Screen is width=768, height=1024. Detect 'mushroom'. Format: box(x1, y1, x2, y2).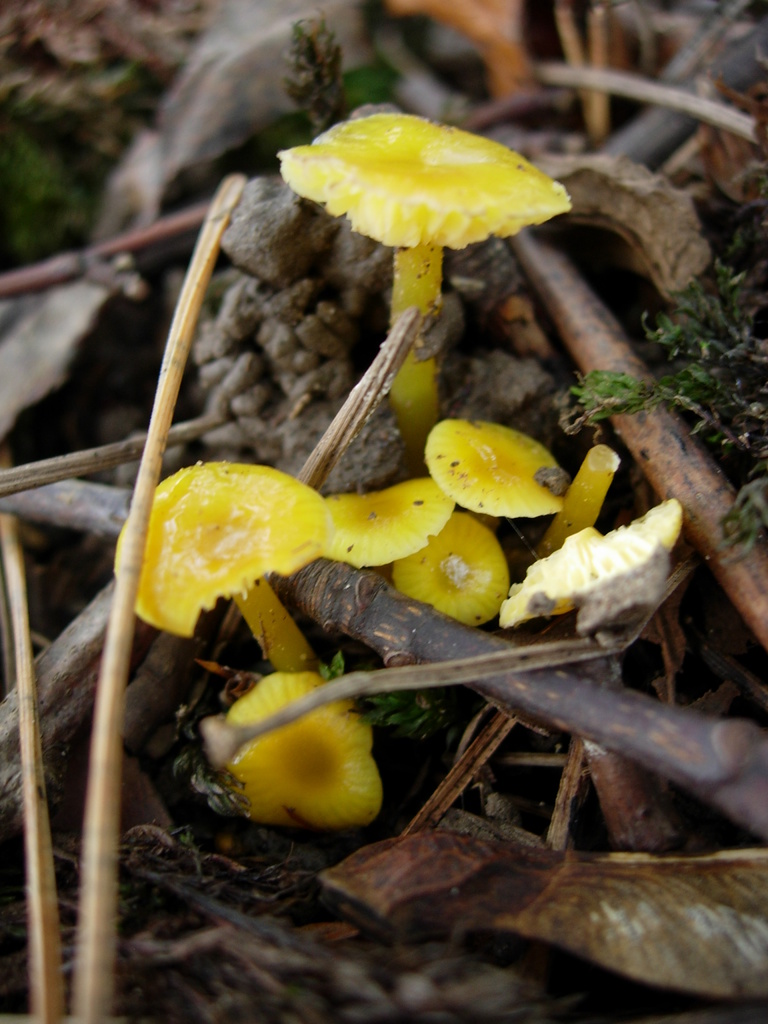
box(275, 101, 584, 447).
